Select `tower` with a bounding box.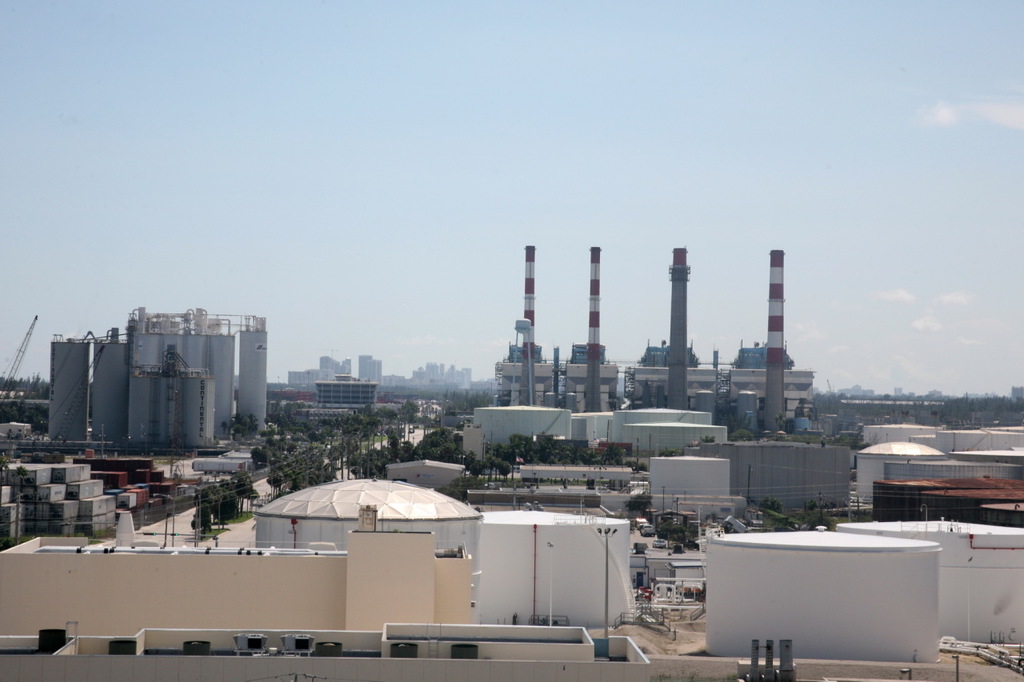
x1=516 y1=242 x2=536 y2=405.
